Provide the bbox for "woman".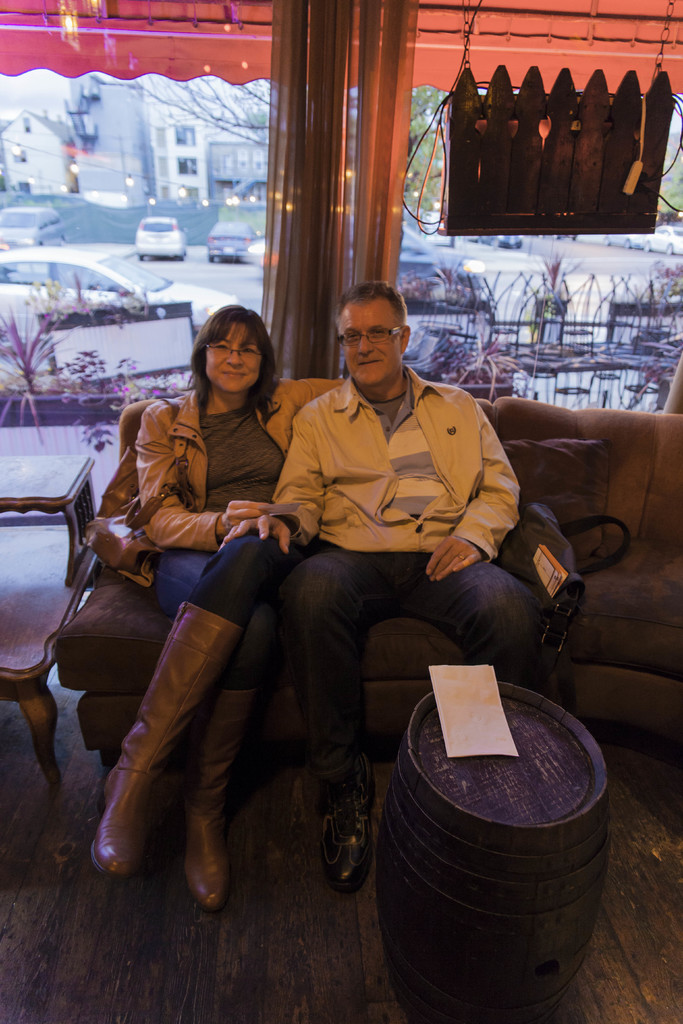
left=78, top=302, right=406, bottom=904.
